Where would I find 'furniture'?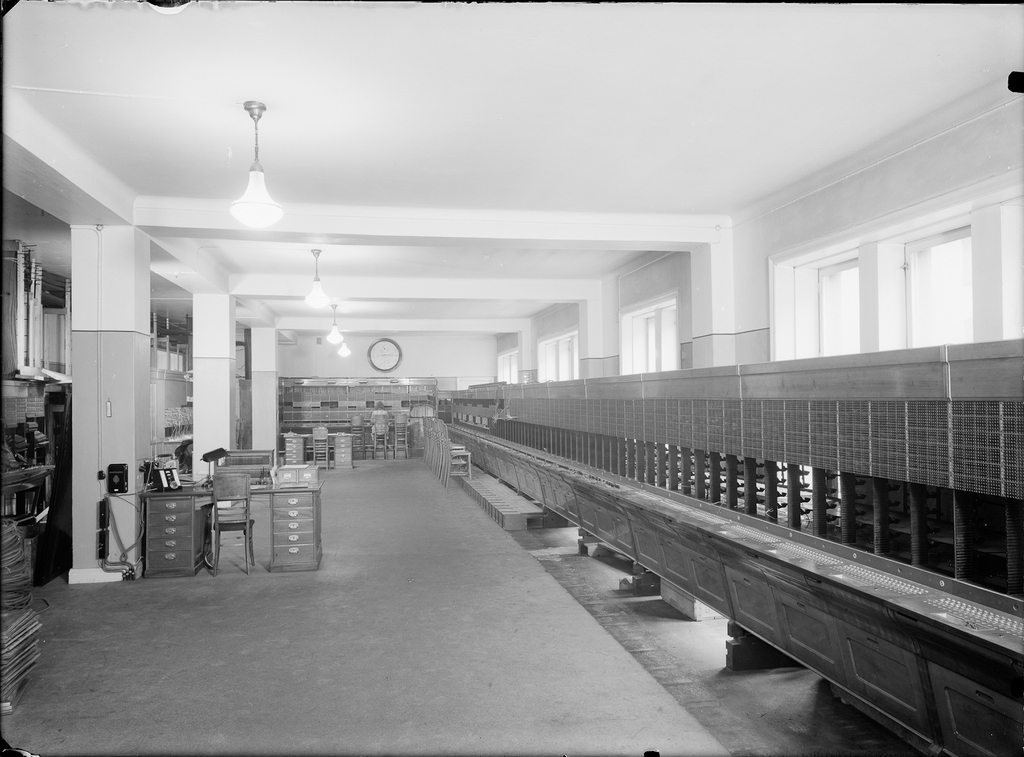
At box=[278, 466, 320, 482].
